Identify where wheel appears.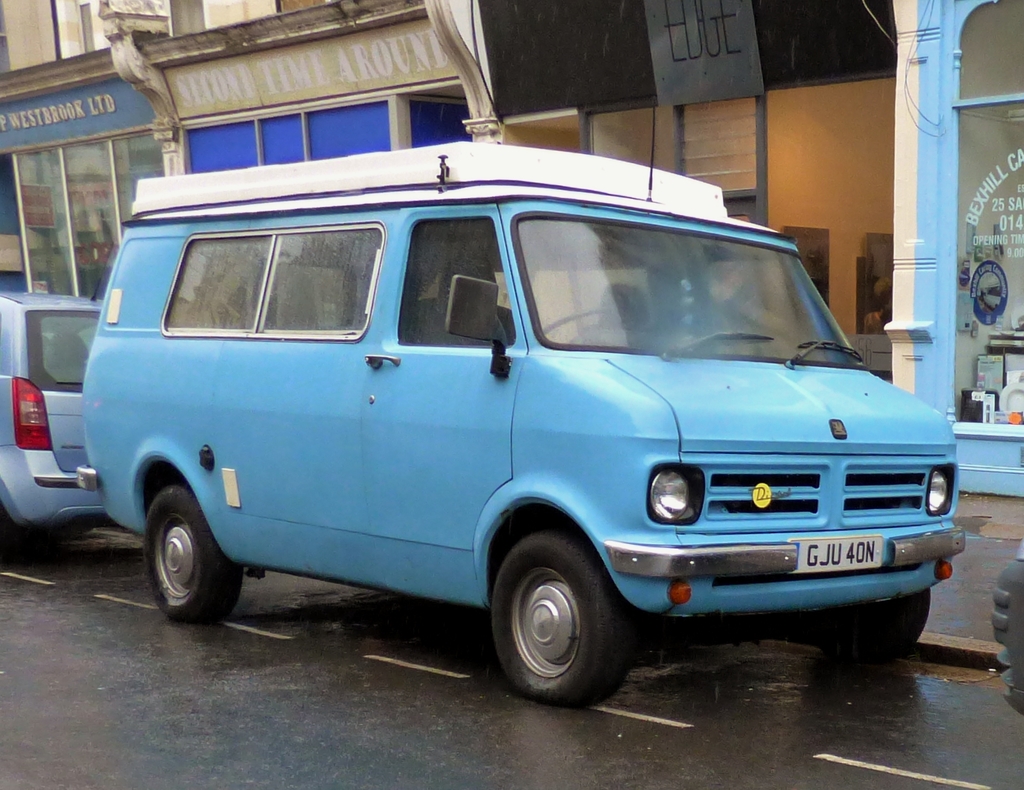
Appears at 68 524 90 536.
